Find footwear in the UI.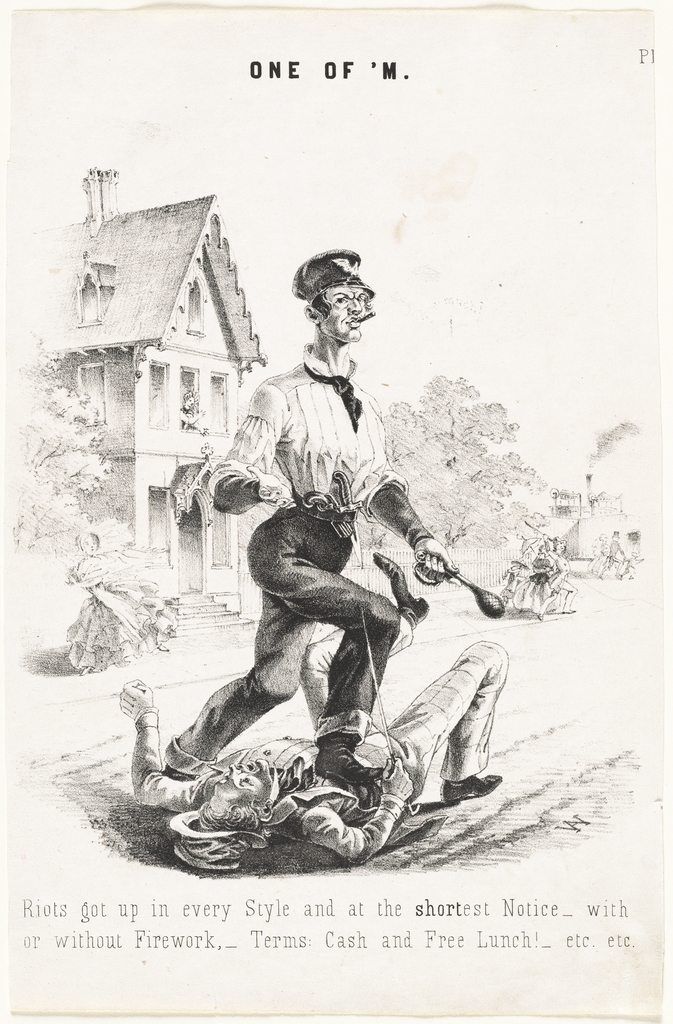
UI element at BBox(317, 728, 385, 783).
